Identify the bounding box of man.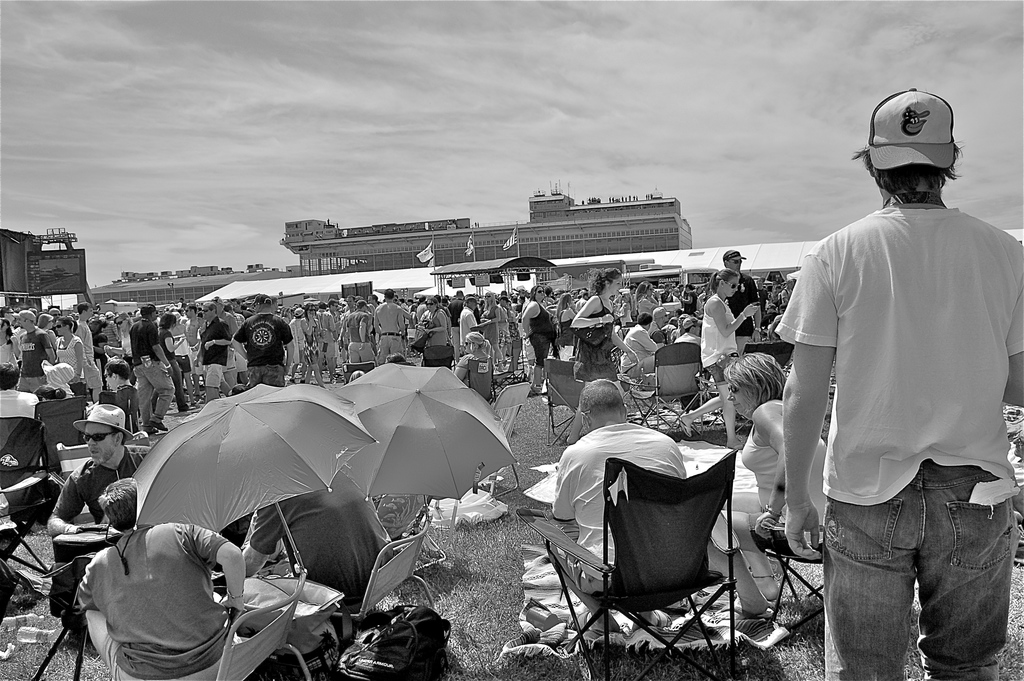
<box>551,379,687,635</box>.
